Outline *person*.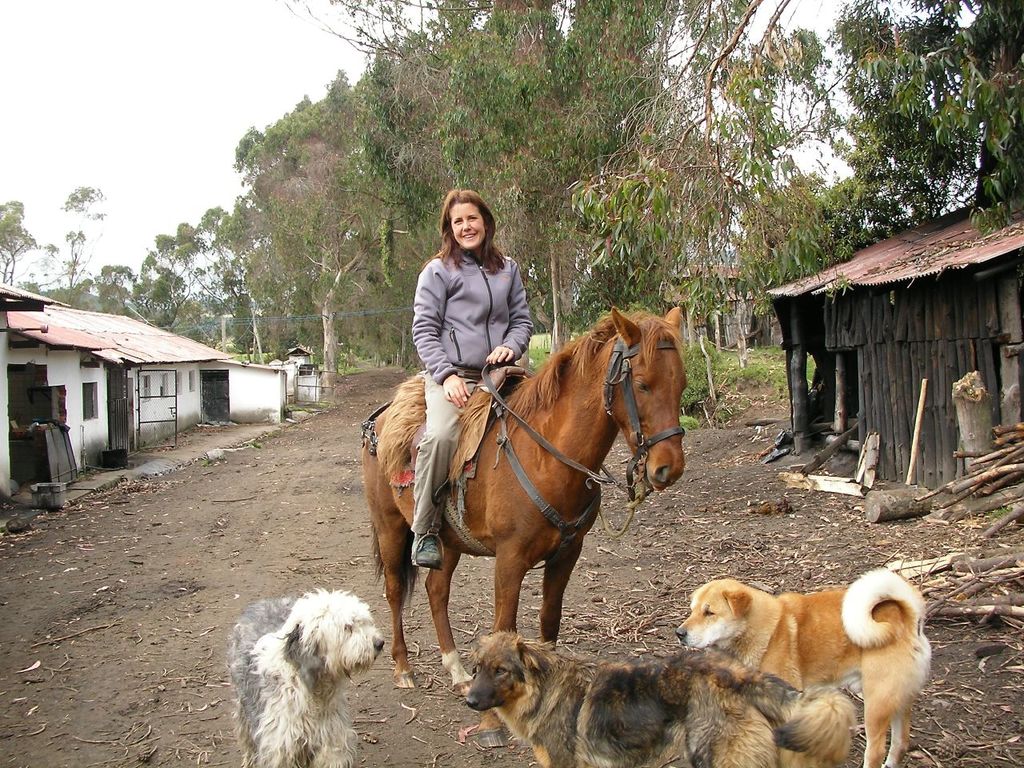
Outline: box=[410, 186, 532, 568].
